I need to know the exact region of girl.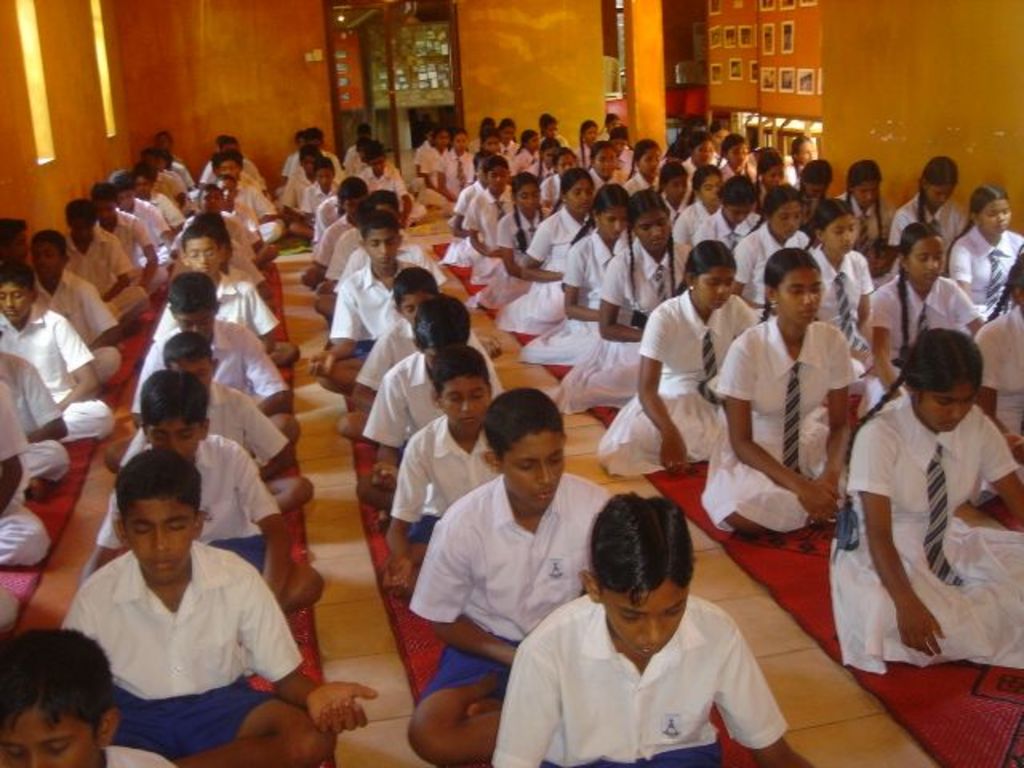
Region: [left=480, top=174, right=571, bottom=304].
